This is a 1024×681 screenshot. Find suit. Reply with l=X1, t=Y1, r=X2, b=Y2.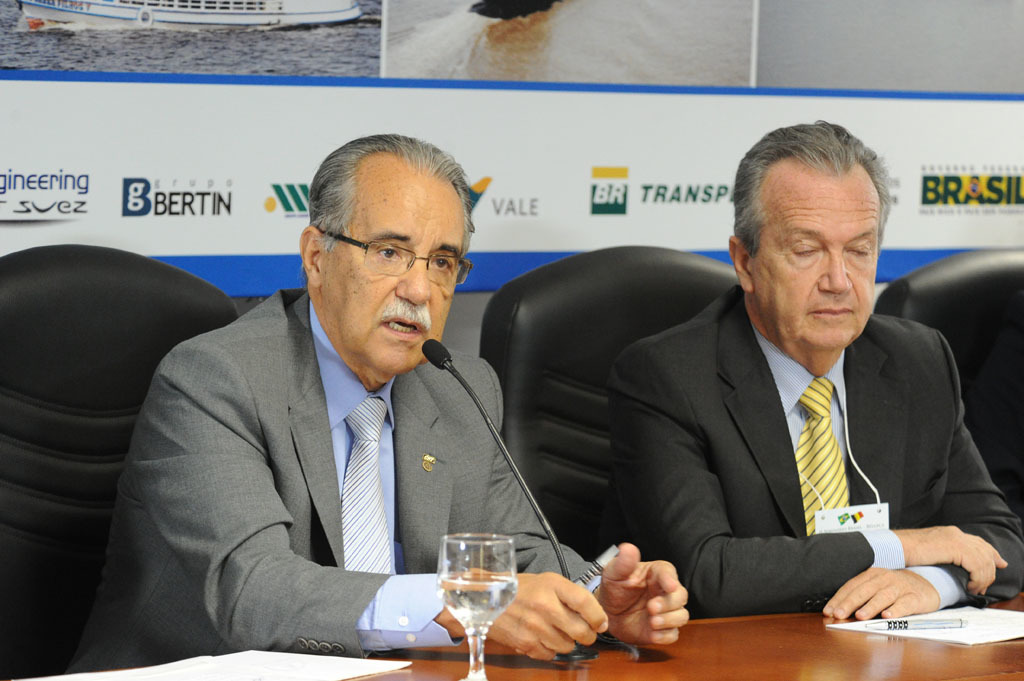
l=112, t=210, r=559, b=666.
